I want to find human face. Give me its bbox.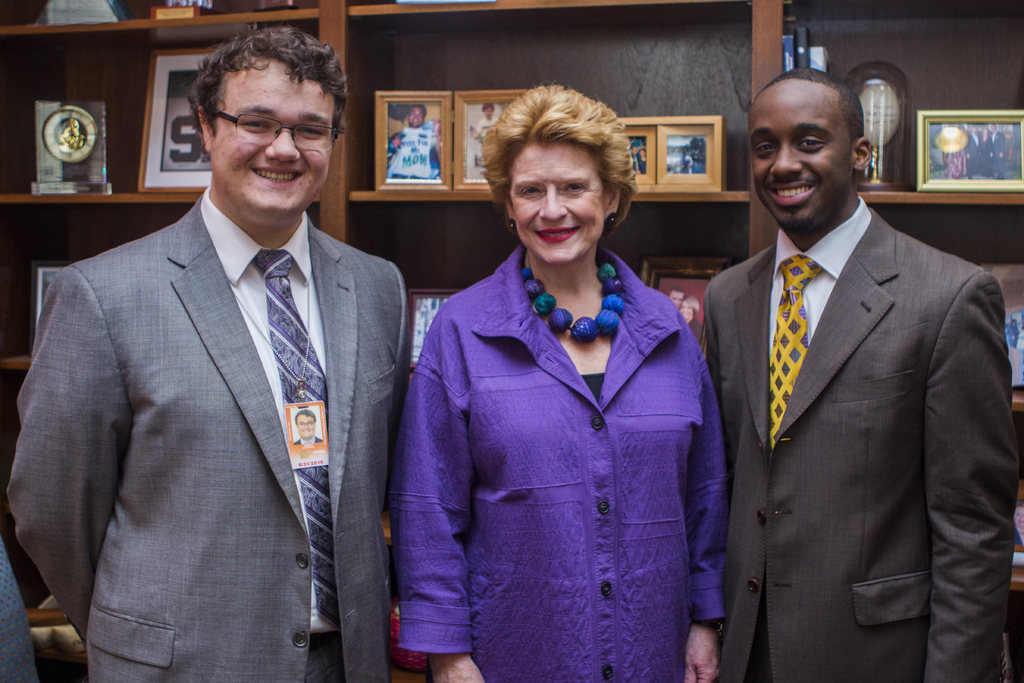
211 57 334 212.
